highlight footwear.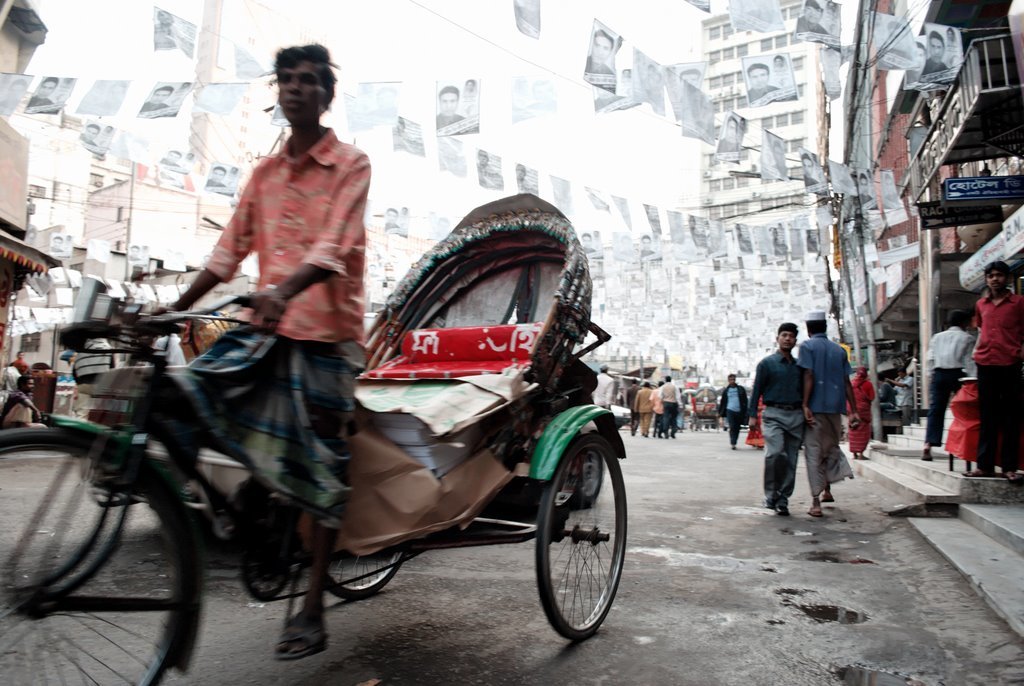
Highlighted region: bbox(807, 507, 825, 519).
